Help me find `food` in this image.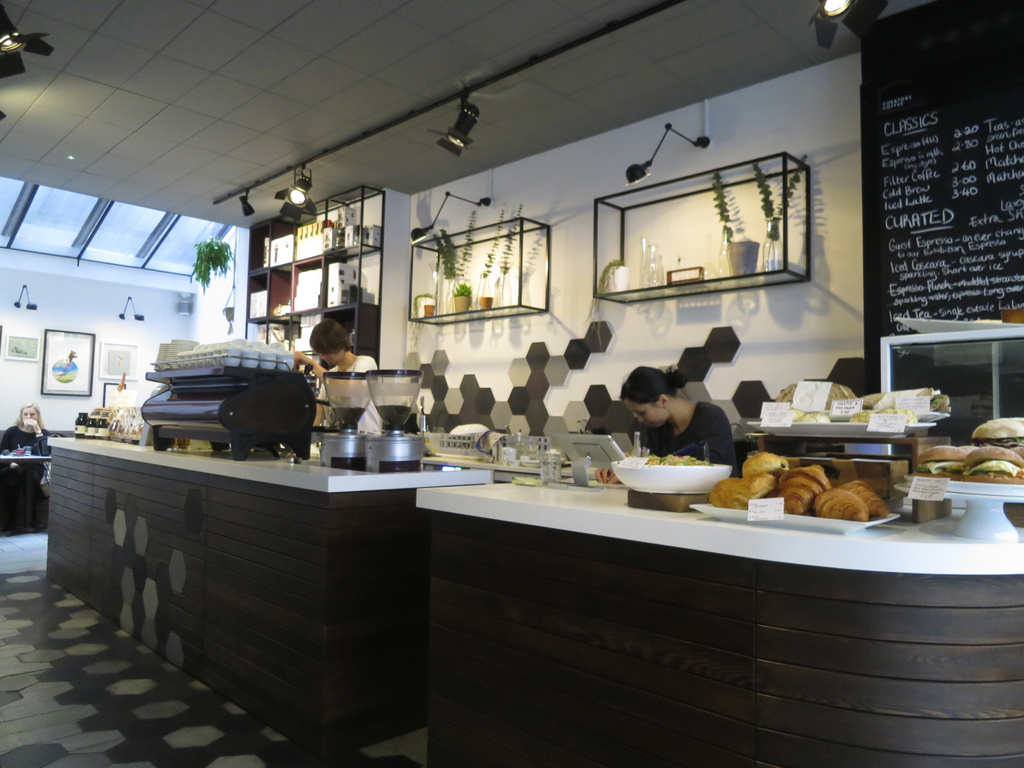
Found it: detection(641, 454, 715, 468).
